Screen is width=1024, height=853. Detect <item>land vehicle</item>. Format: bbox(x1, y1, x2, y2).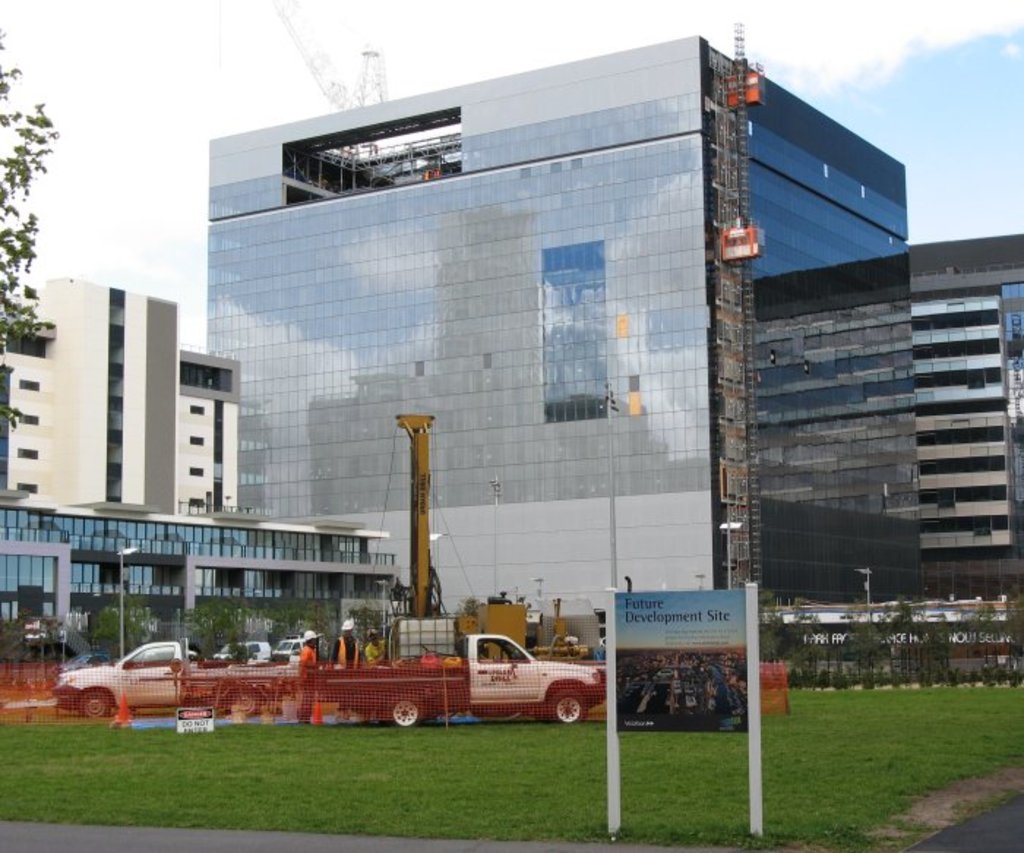
bbox(319, 629, 610, 726).
